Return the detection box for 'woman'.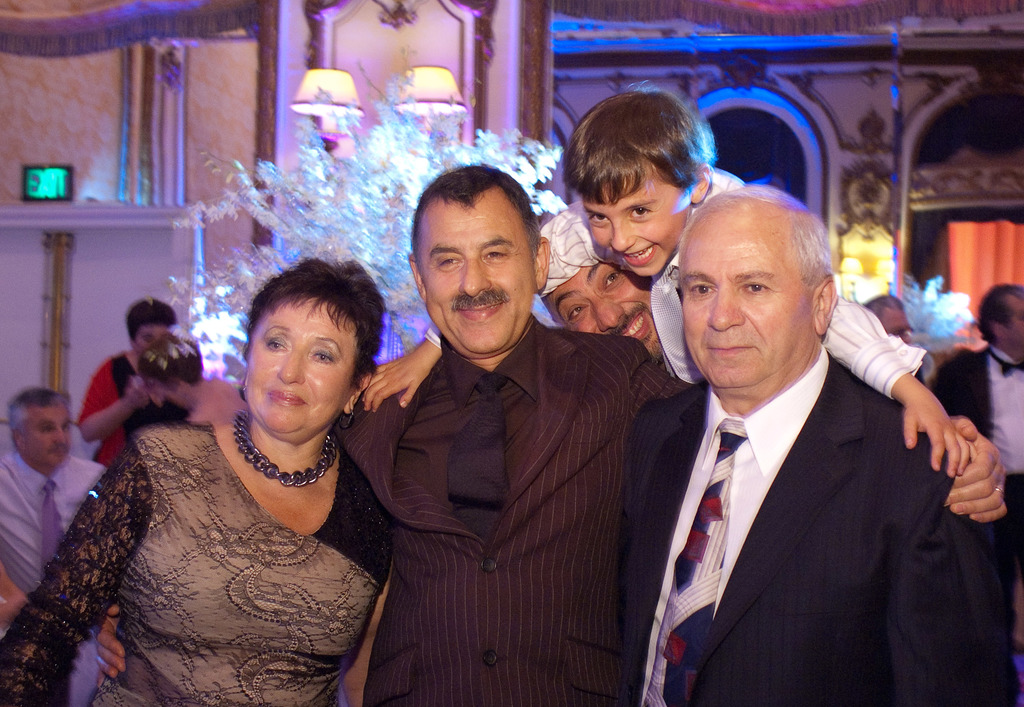
BBox(62, 238, 420, 704).
